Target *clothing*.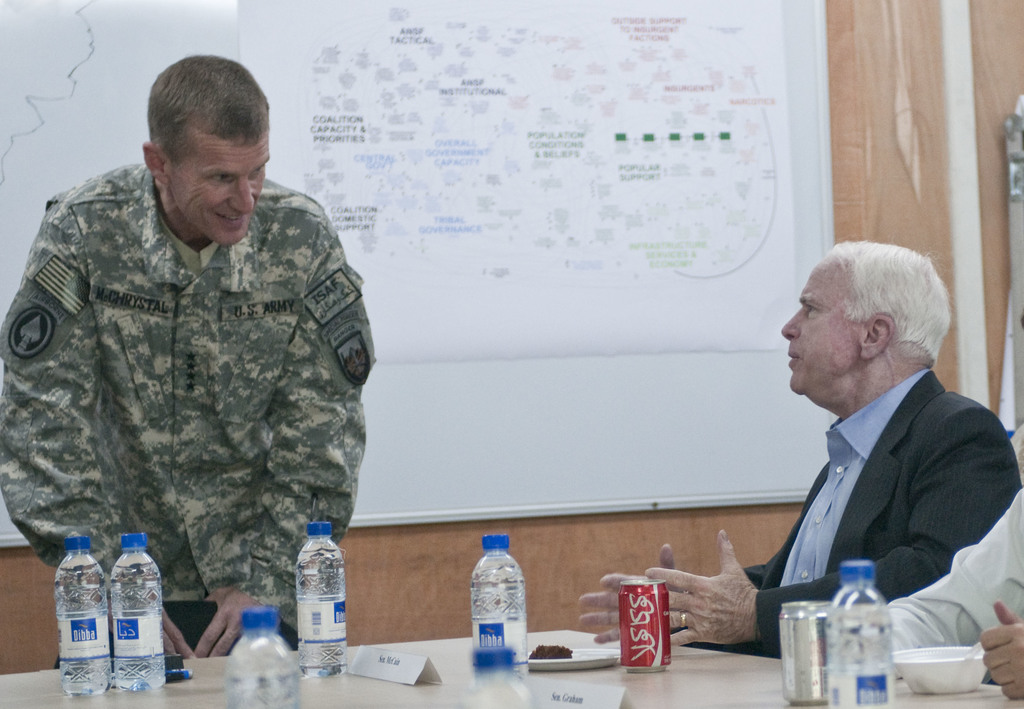
Target region: <bbox>0, 129, 387, 621</bbox>.
